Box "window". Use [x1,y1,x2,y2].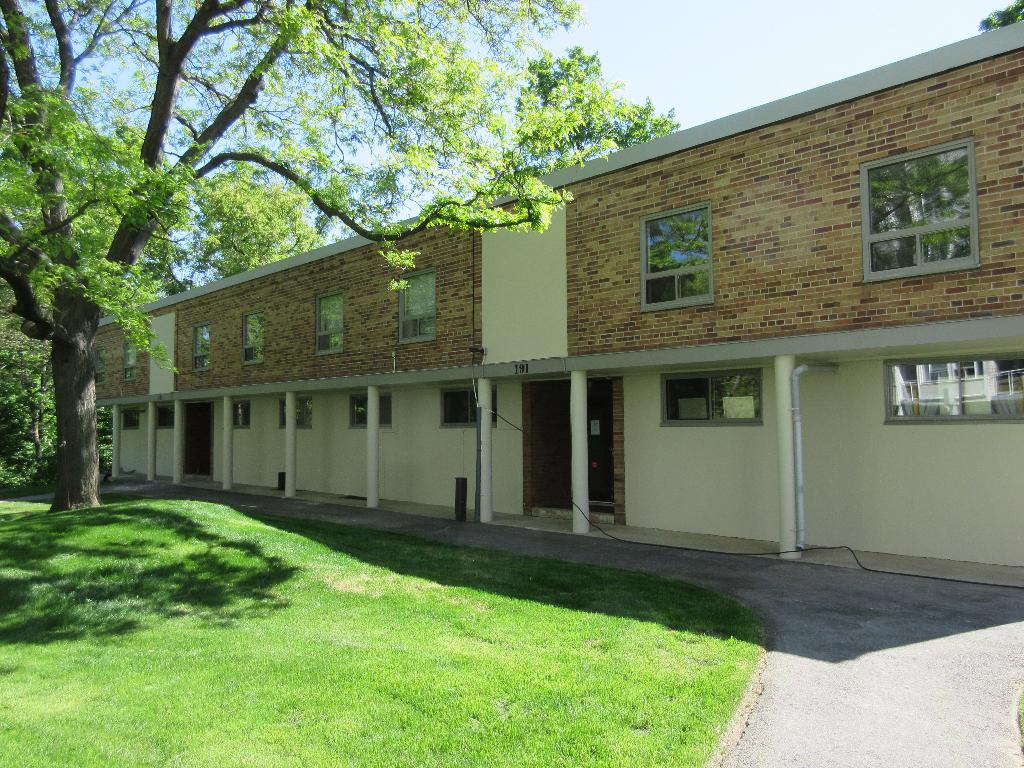
[645,208,712,307].
